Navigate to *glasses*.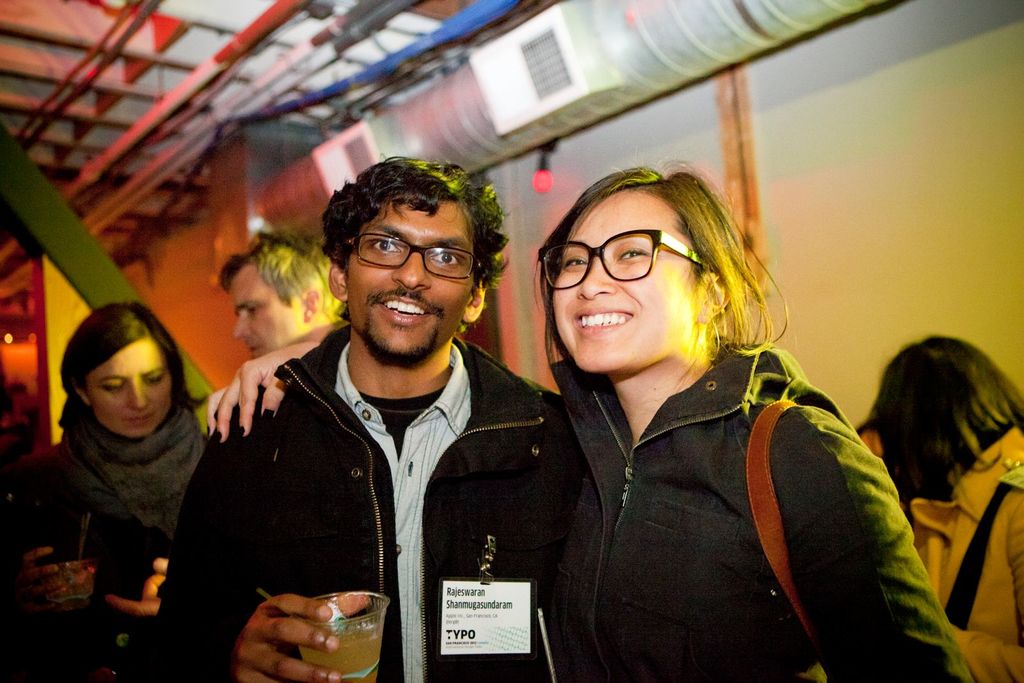
Navigation target: (left=532, top=227, right=706, bottom=300).
